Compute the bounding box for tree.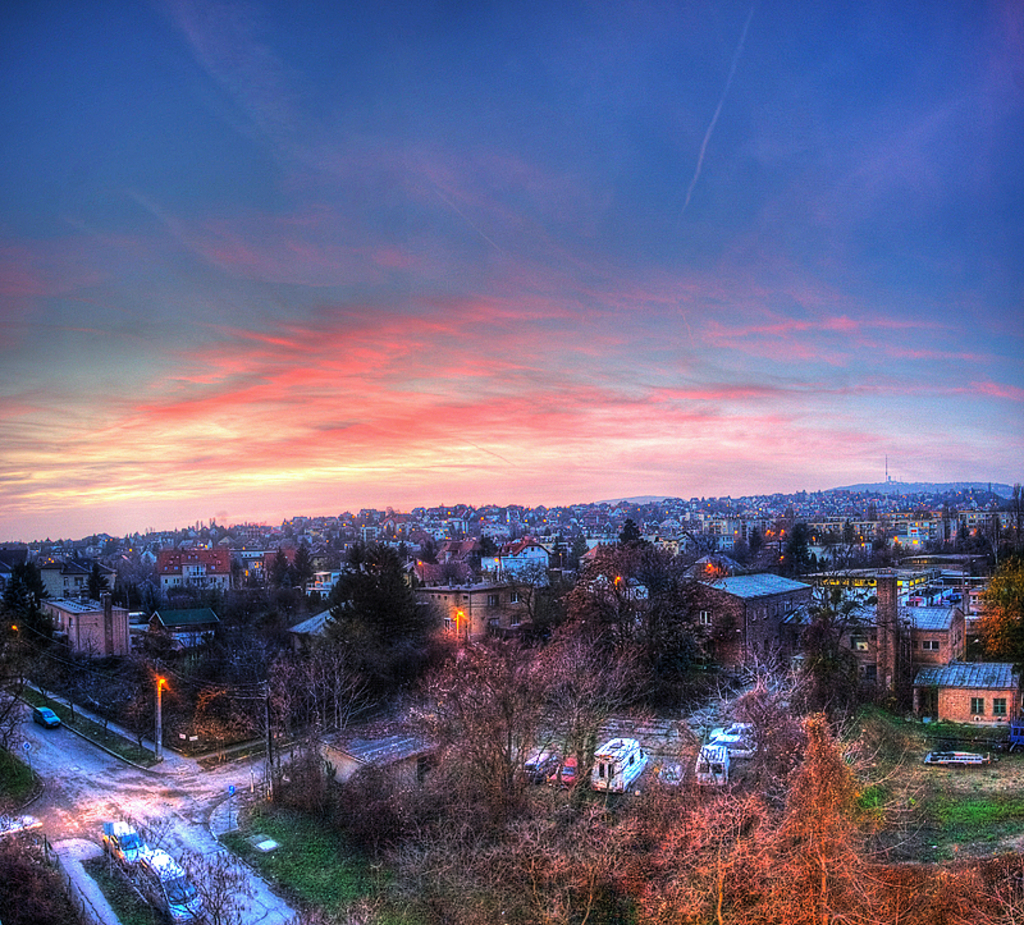
bbox=[0, 565, 67, 659].
